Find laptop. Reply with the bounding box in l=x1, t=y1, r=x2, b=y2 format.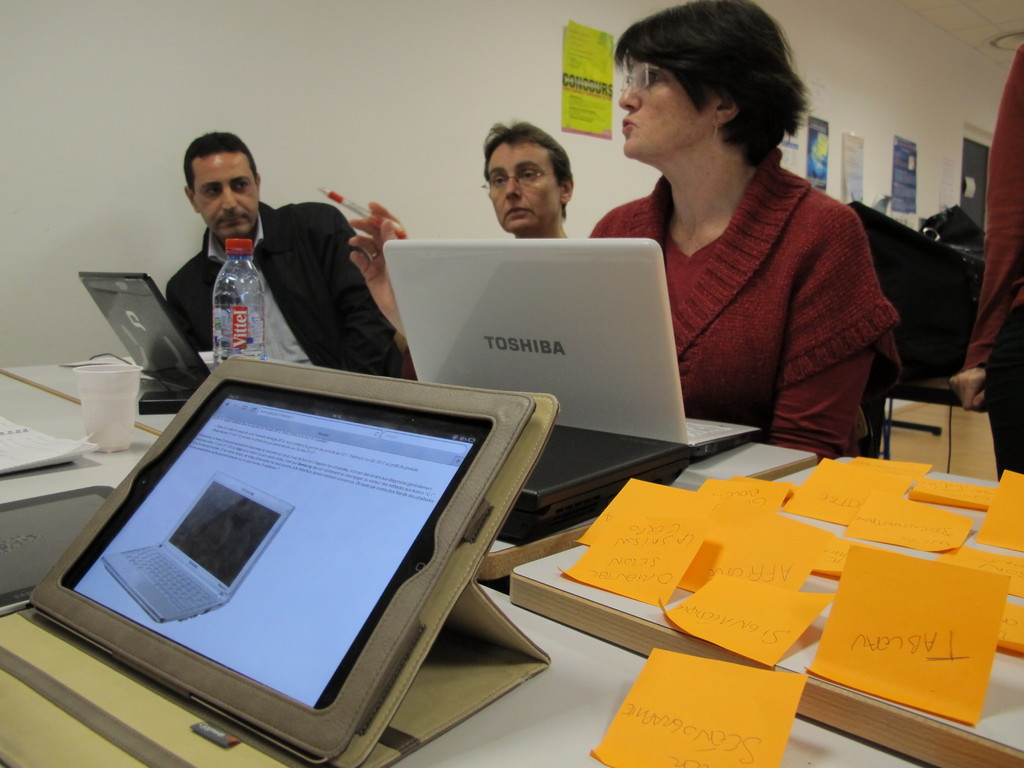
l=353, t=226, r=732, b=453.
